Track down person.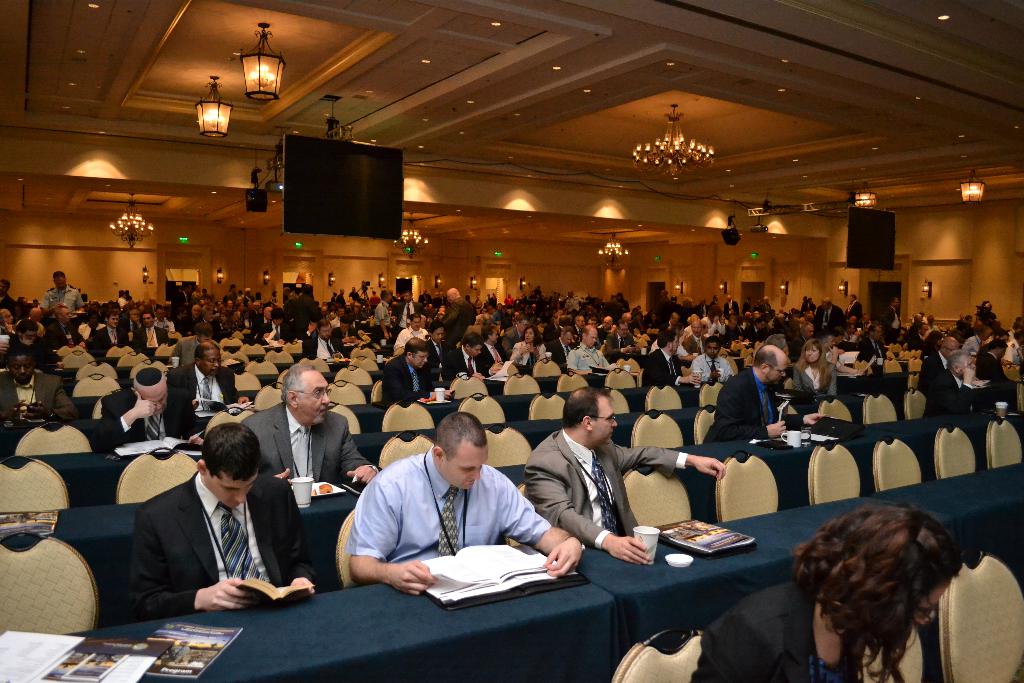
Tracked to BBox(168, 320, 216, 364).
